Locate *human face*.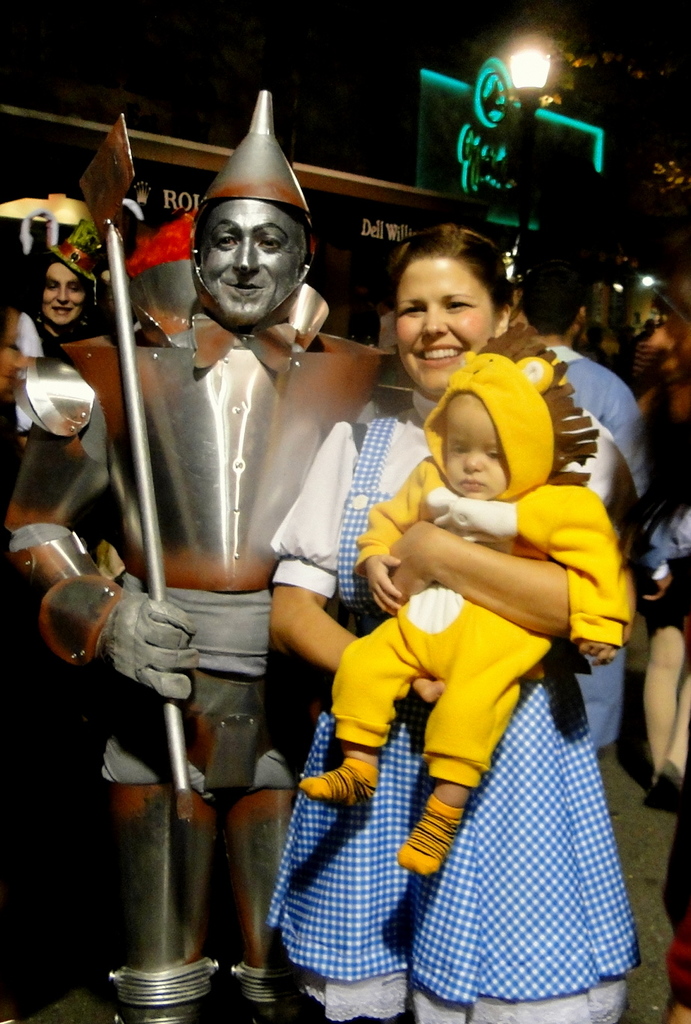
Bounding box: [x1=443, y1=396, x2=508, y2=501].
